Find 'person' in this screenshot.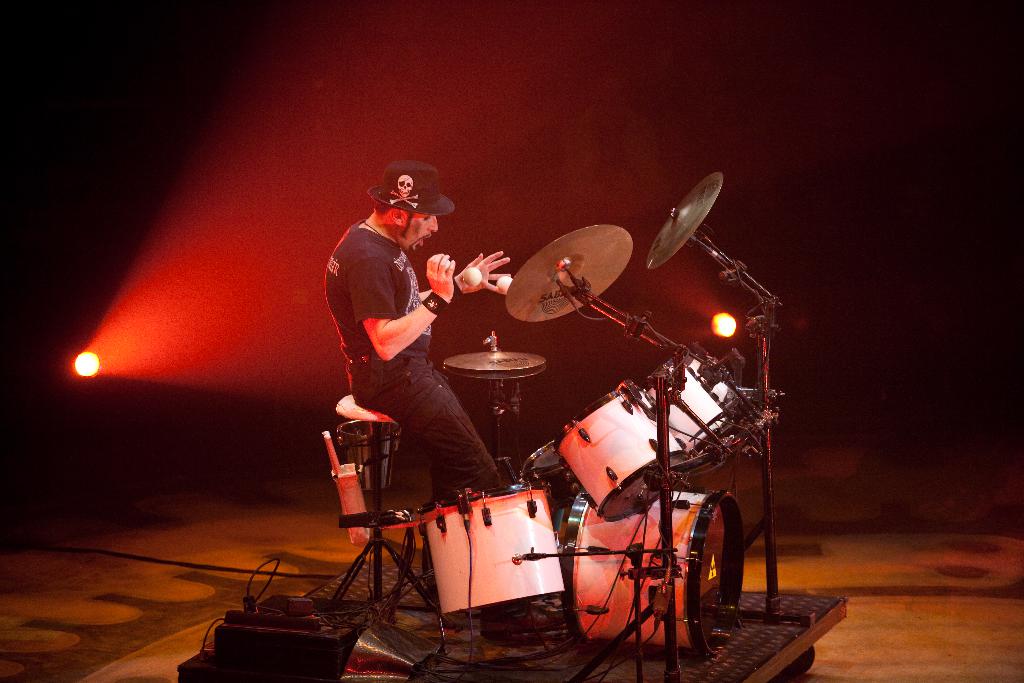
The bounding box for 'person' is left=321, top=165, right=546, bottom=649.
